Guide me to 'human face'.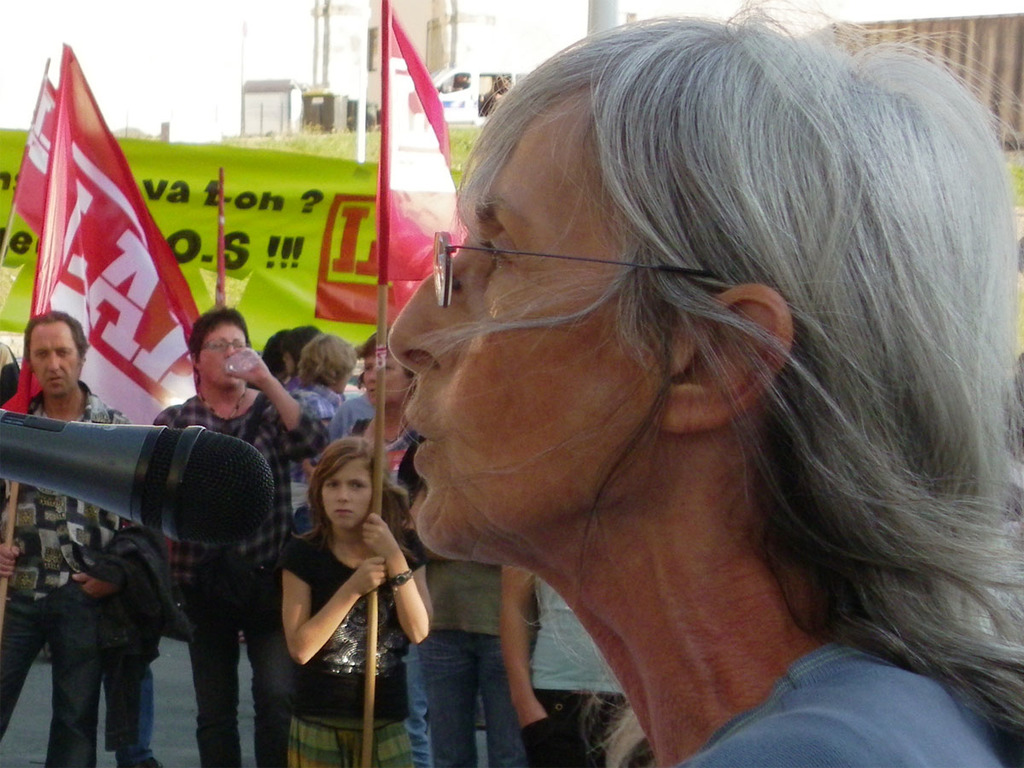
Guidance: 385/347/410/399.
